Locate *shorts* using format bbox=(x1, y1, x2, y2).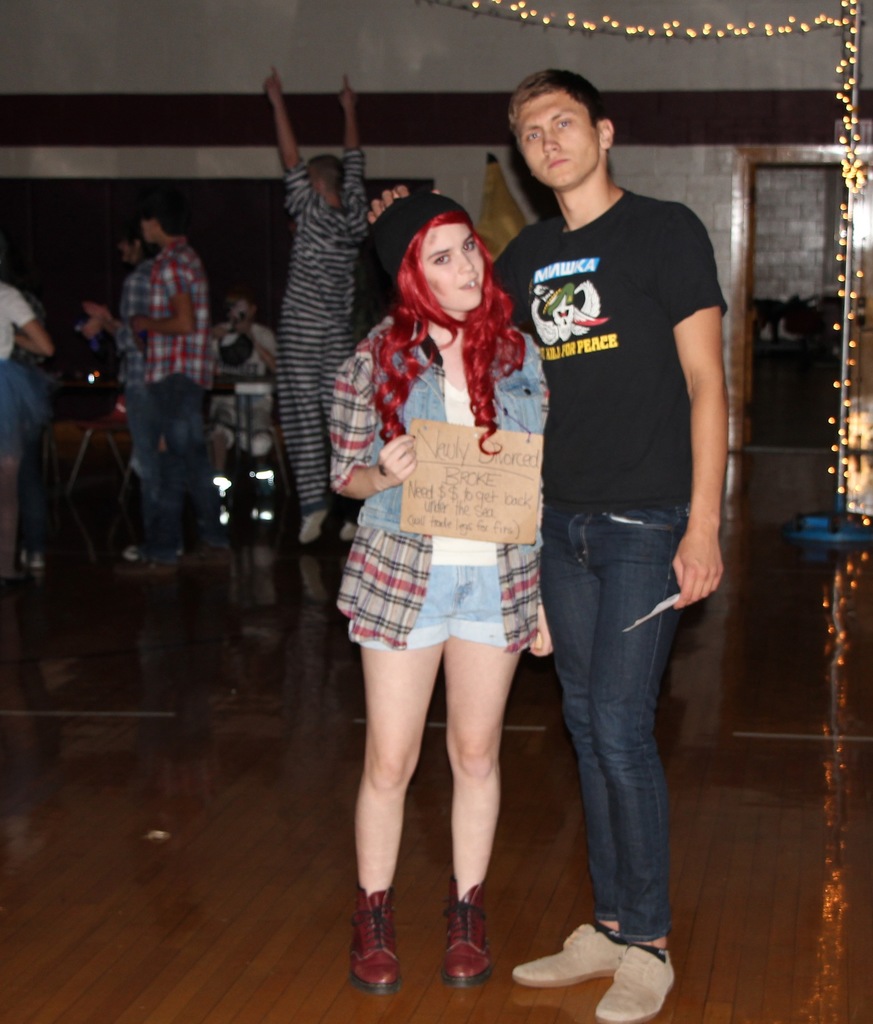
bbox=(210, 399, 268, 455).
